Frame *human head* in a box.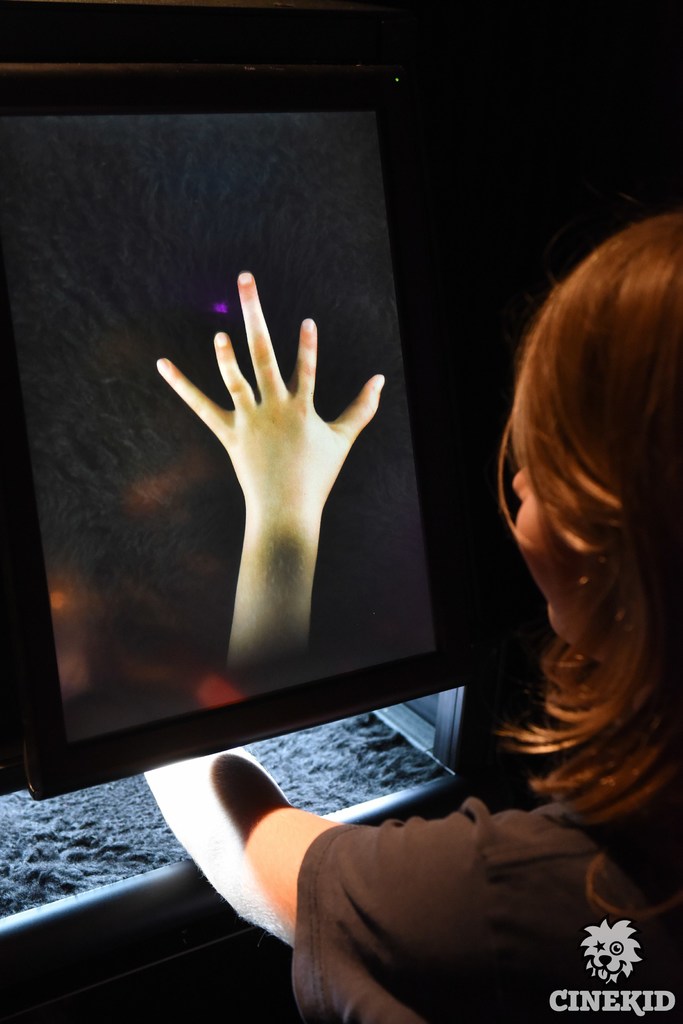
crop(492, 210, 668, 682).
